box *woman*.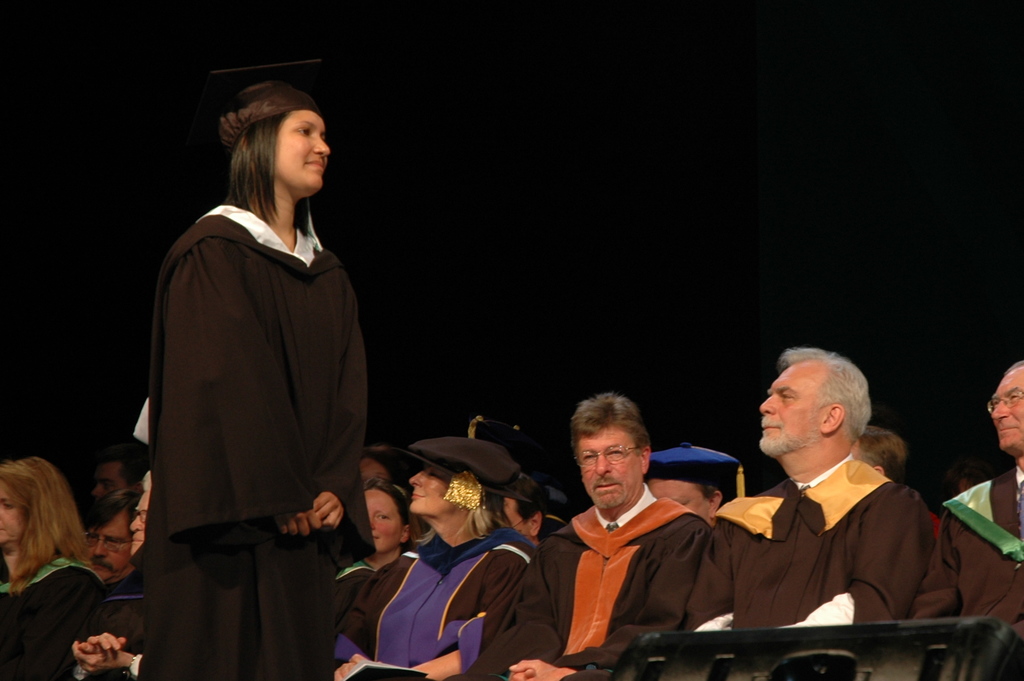
360/450/403/487.
